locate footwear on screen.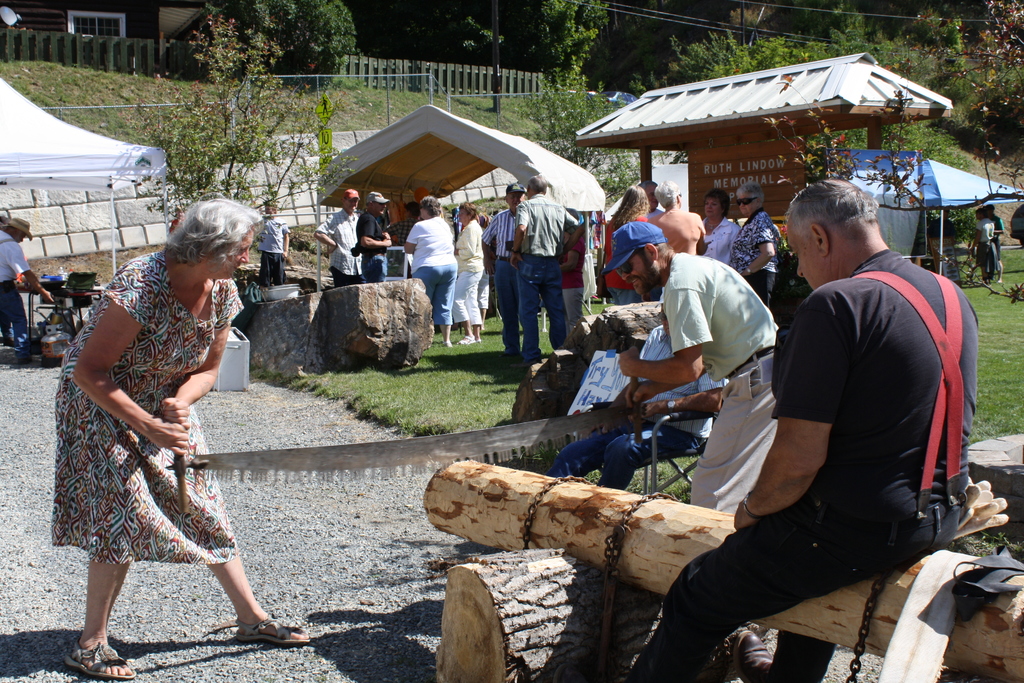
On screen at Rect(733, 626, 788, 680).
